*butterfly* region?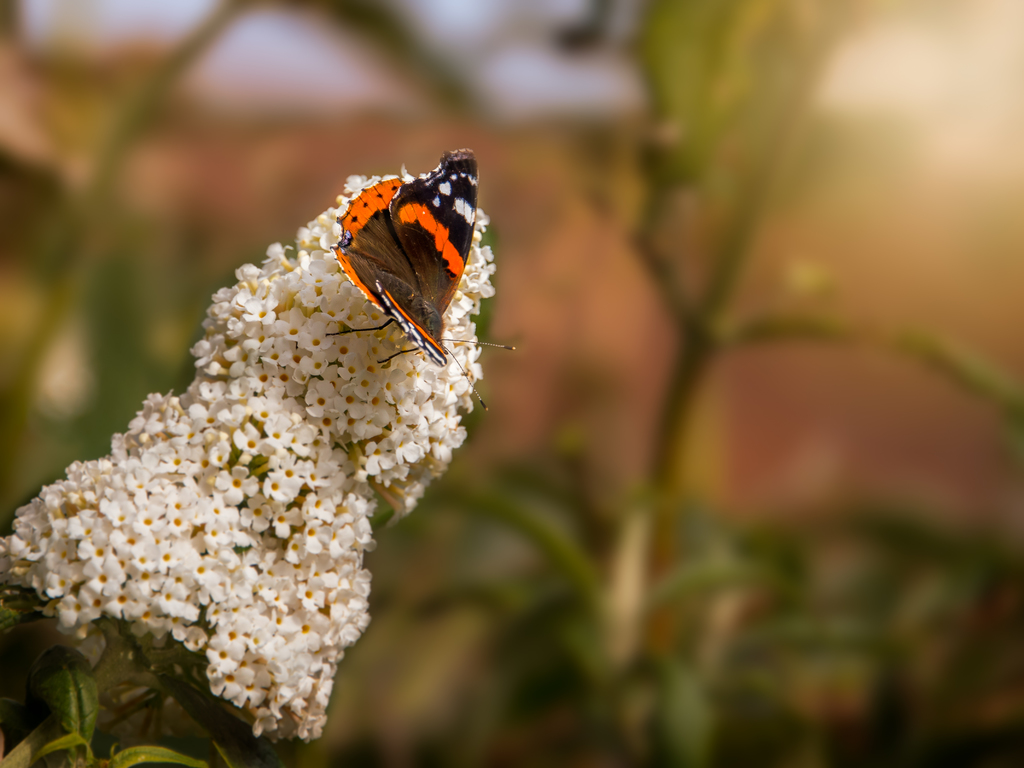
pyautogui.locateOnScreen(307, 136, 506, 400)
